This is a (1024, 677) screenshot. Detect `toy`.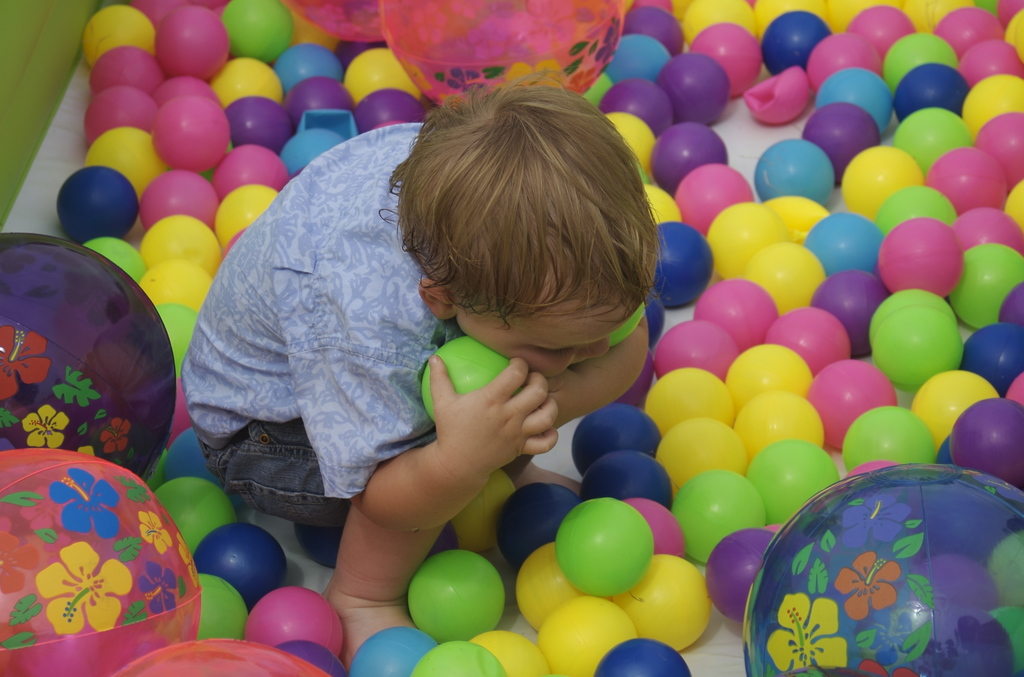
(x1=802, y1=358, x2=894, y2=455).
